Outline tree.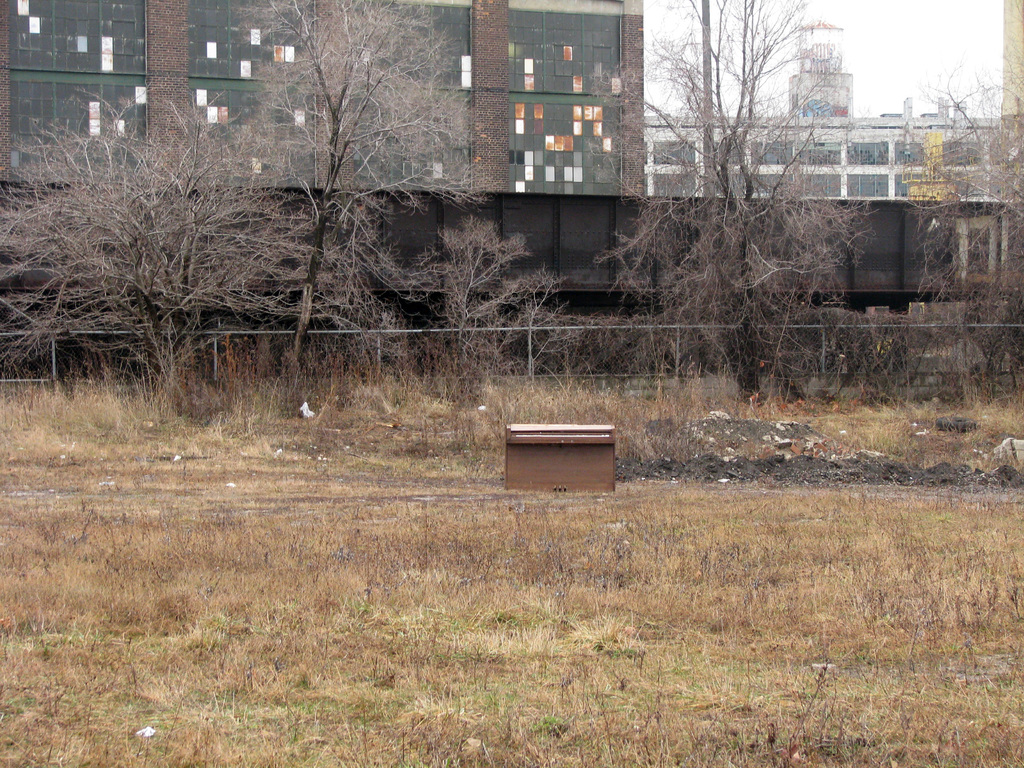
Outline: {"left": 12, "top": 62, "right": 309, "bottom": 412}.
